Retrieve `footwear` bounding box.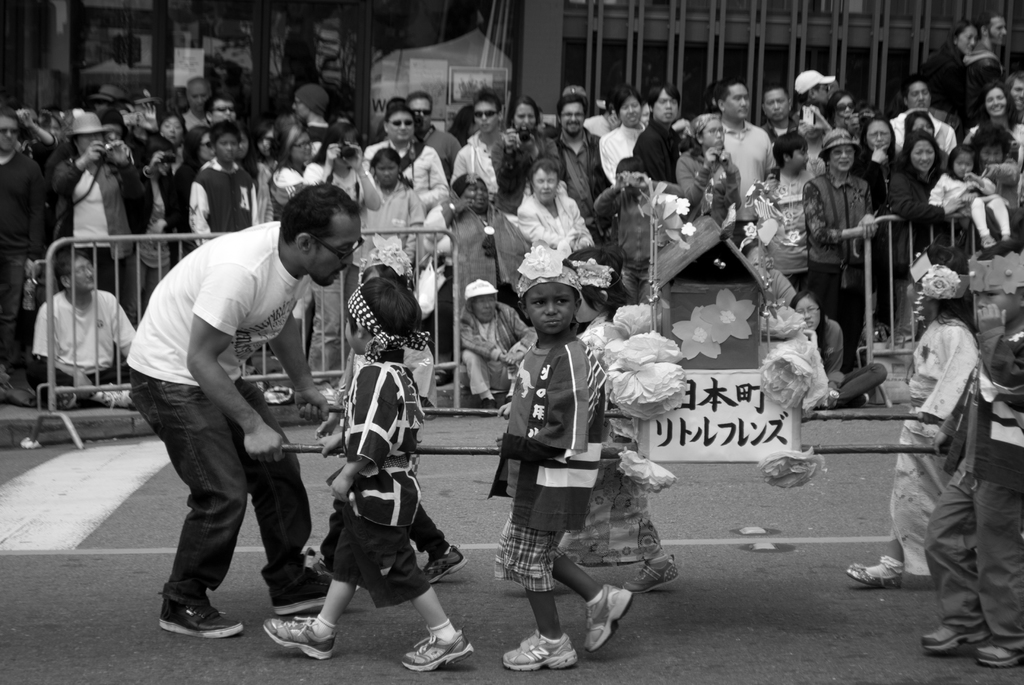
Bounding box: rect(56, 392, 78, 410).
